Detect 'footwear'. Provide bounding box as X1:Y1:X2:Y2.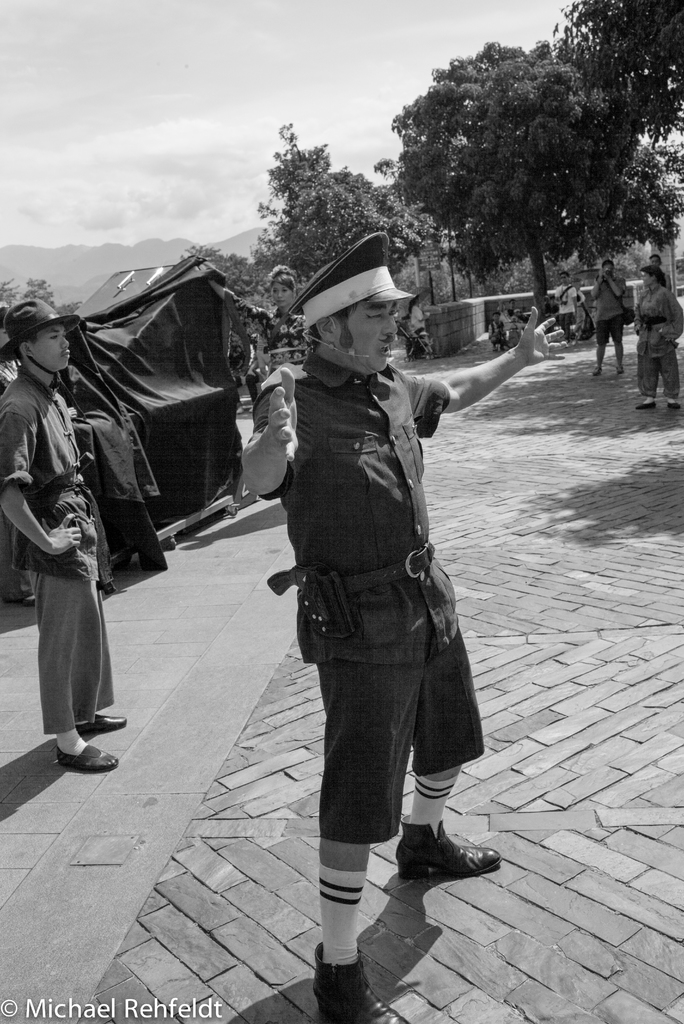
616:365:623:376.
